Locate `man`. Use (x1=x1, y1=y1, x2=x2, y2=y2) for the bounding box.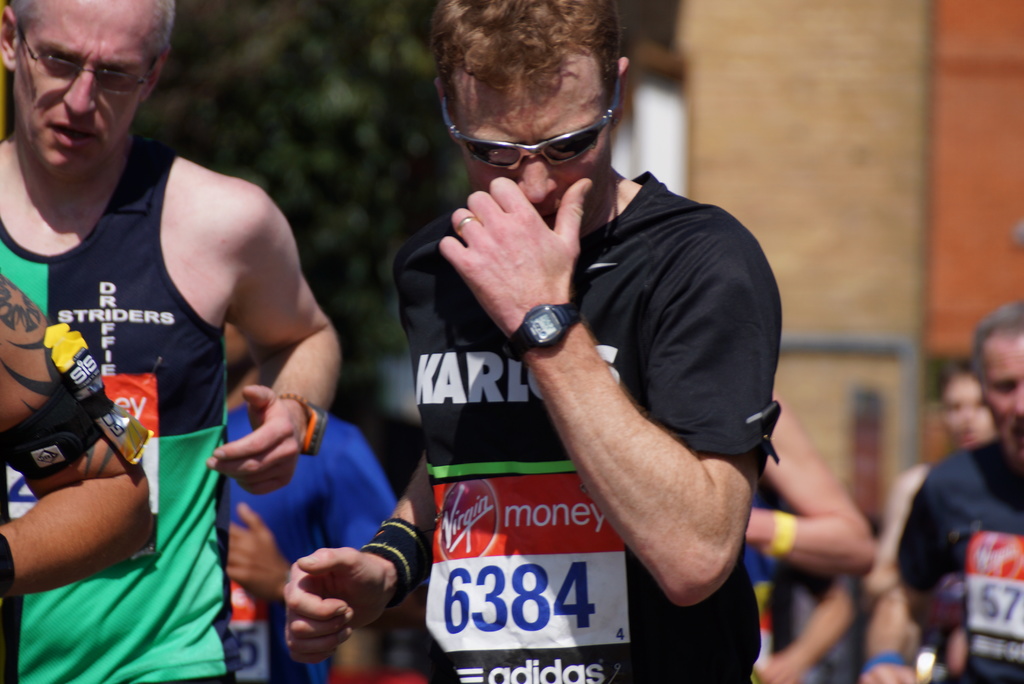
(x1=897, y1=299, x2=1023, y2=681).
